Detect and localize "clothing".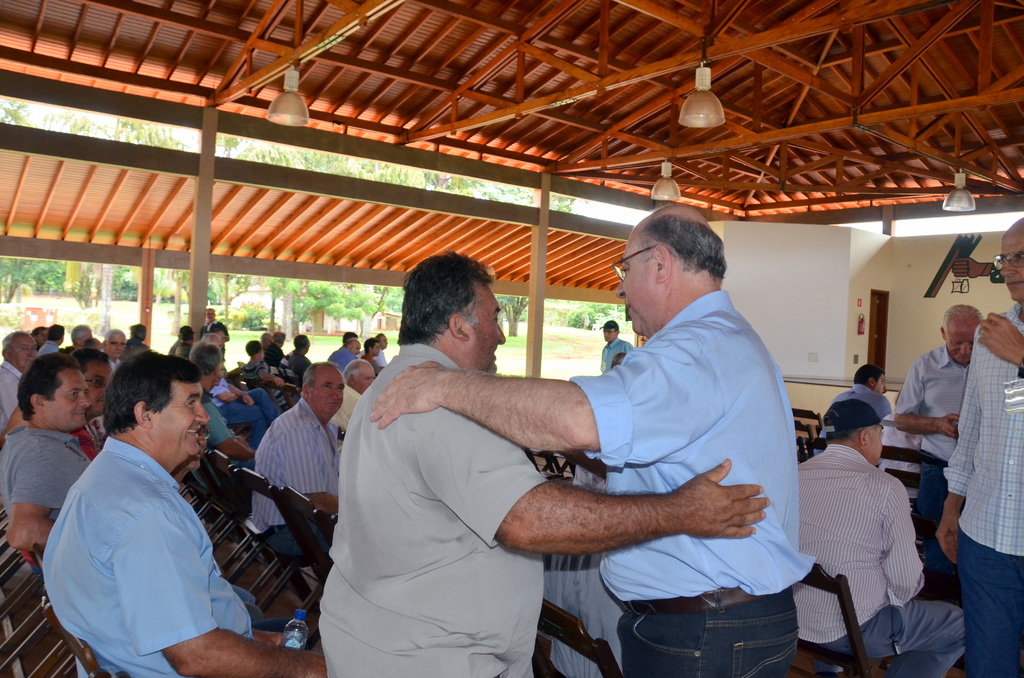
Localized at 204/381/242/443.
